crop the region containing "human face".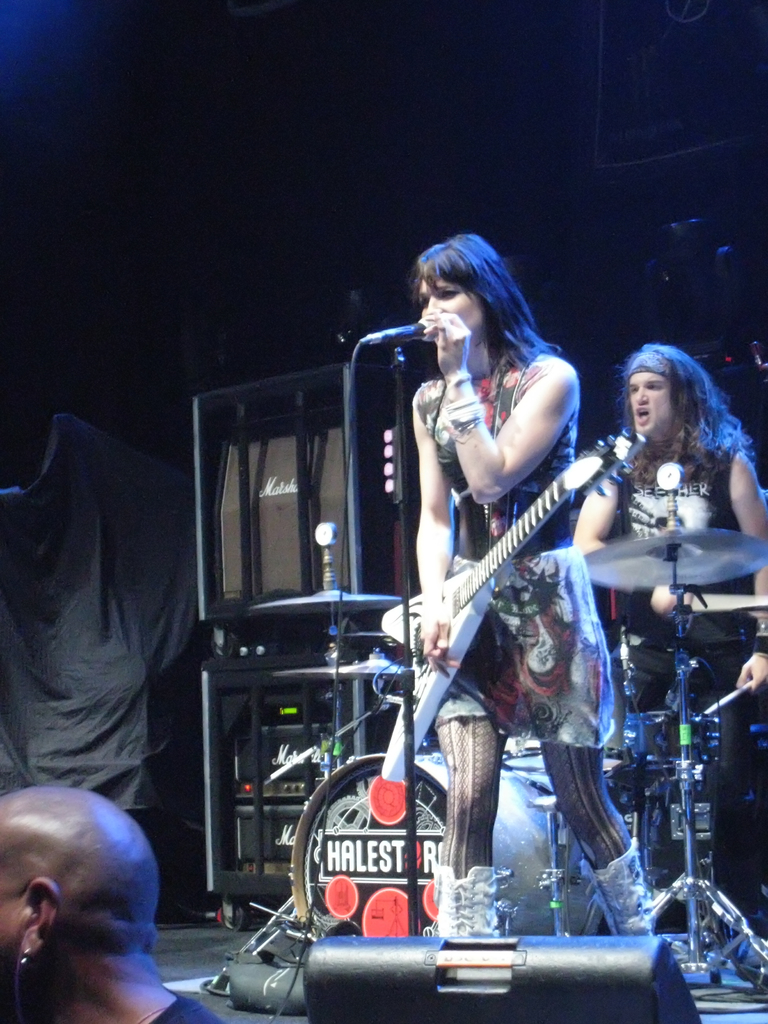
Crop region: rect(412, 275, 481, 349).
